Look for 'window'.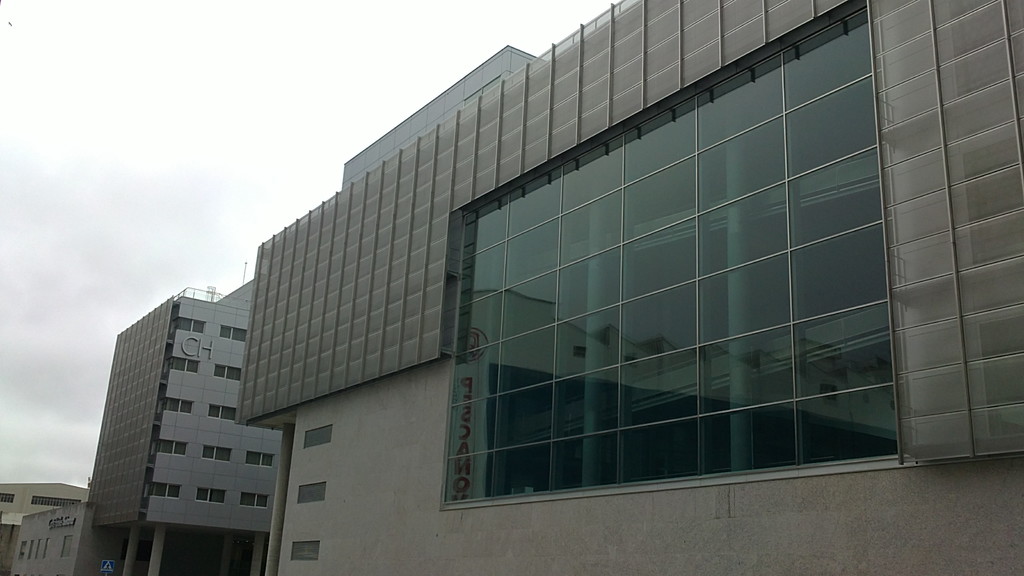
Found: crop(201, 444, 232, 466).
